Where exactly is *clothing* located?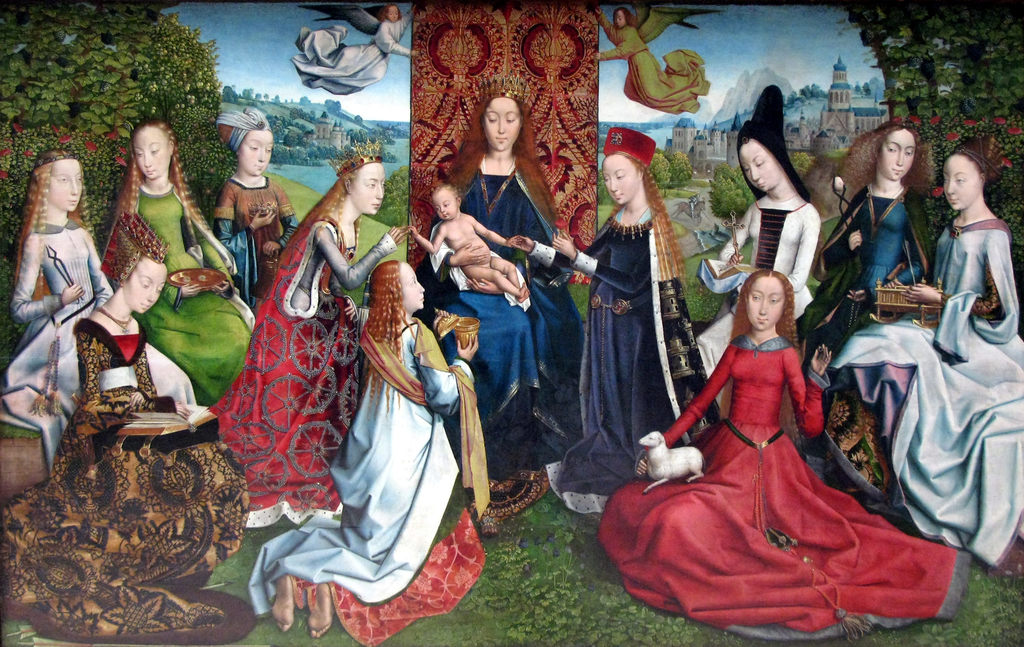
Its bounding box is (1, 225, 113, 470).
